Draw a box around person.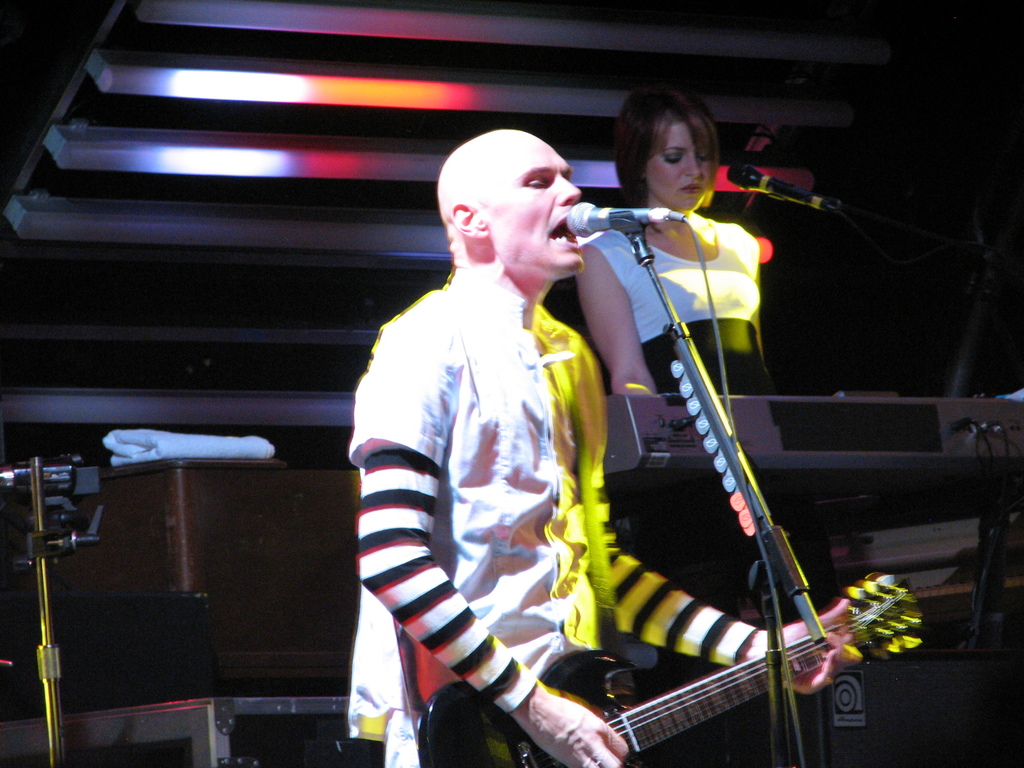
l=346, t=127, r=866, b=767.
